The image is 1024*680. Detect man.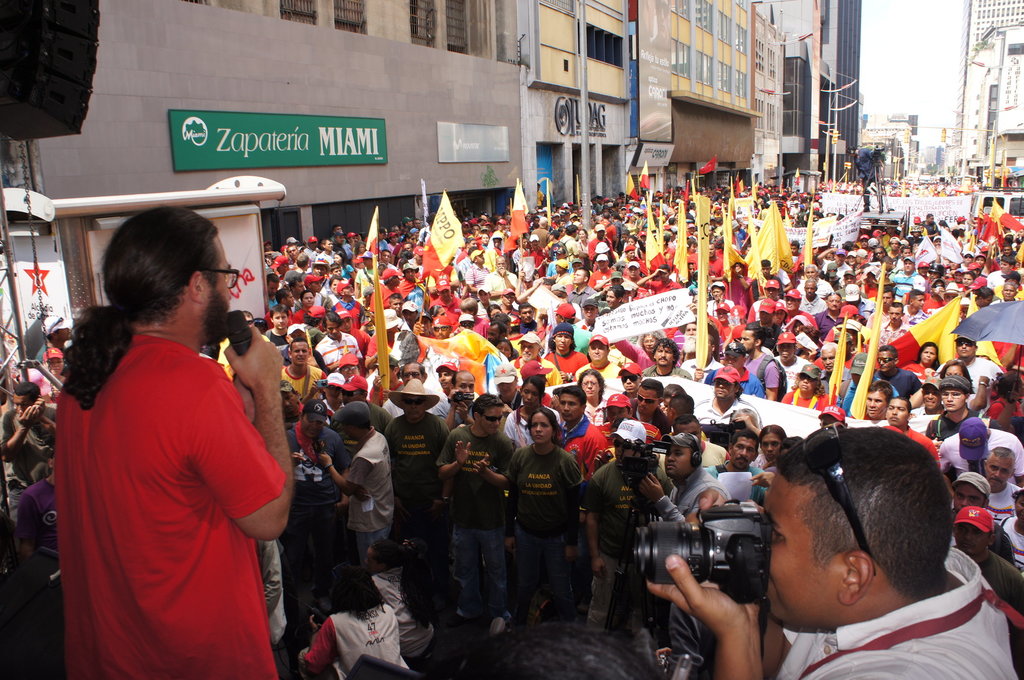
Detection: {"x1": 278, "y1": 378, "x2": 308, "y2": 428}.
